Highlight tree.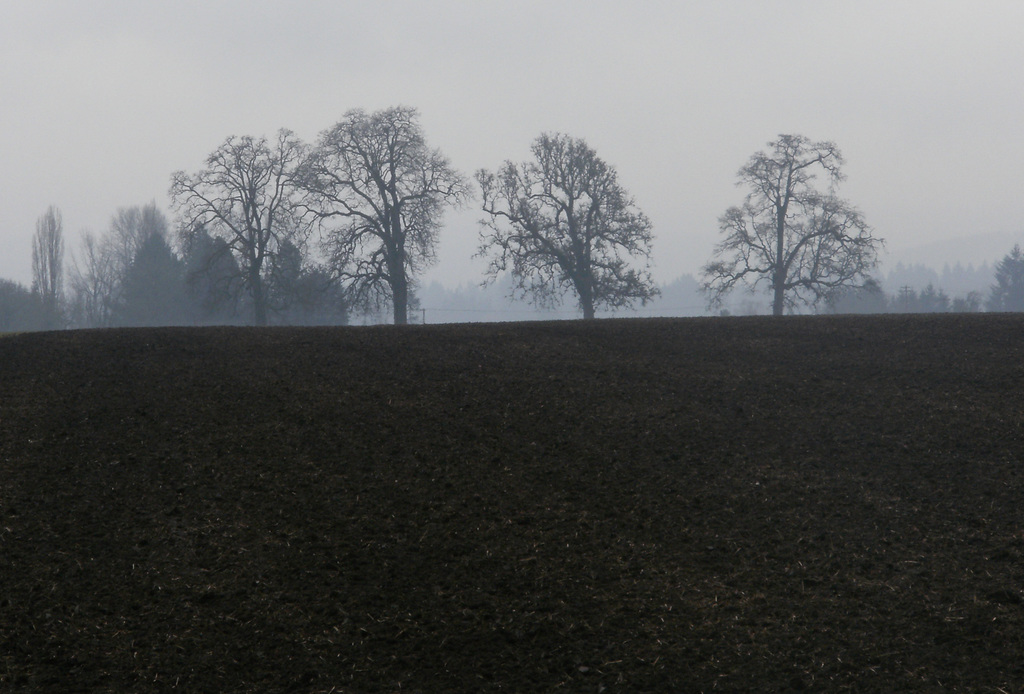
Highlighted region: [x1=291, y1=261, x2=348, y2=331].
